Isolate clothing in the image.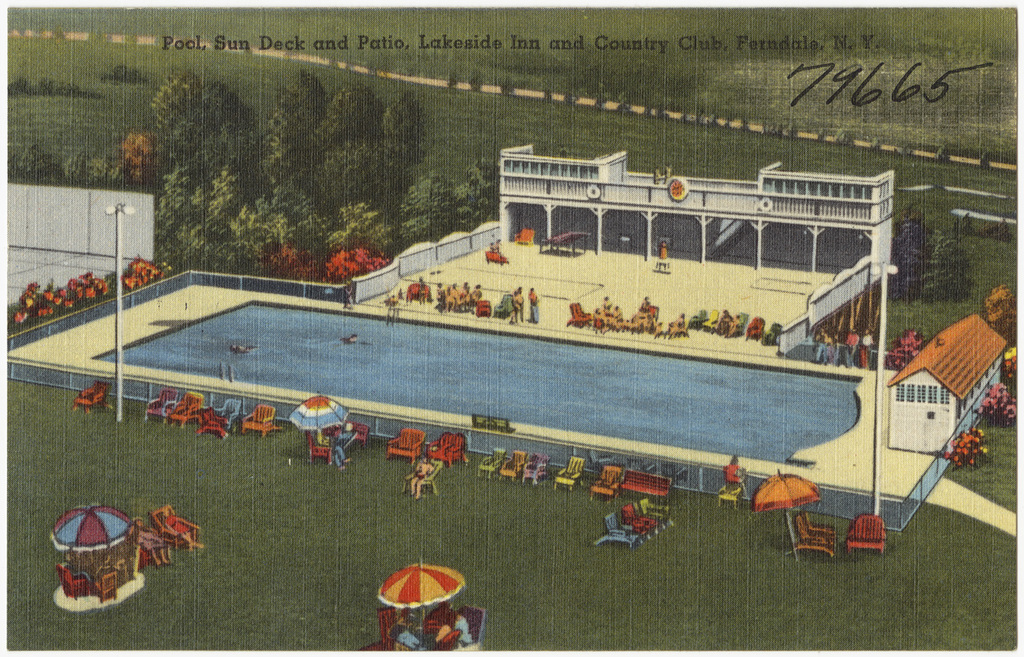
Isolated region: bbox(525, 289, 546, 325).
